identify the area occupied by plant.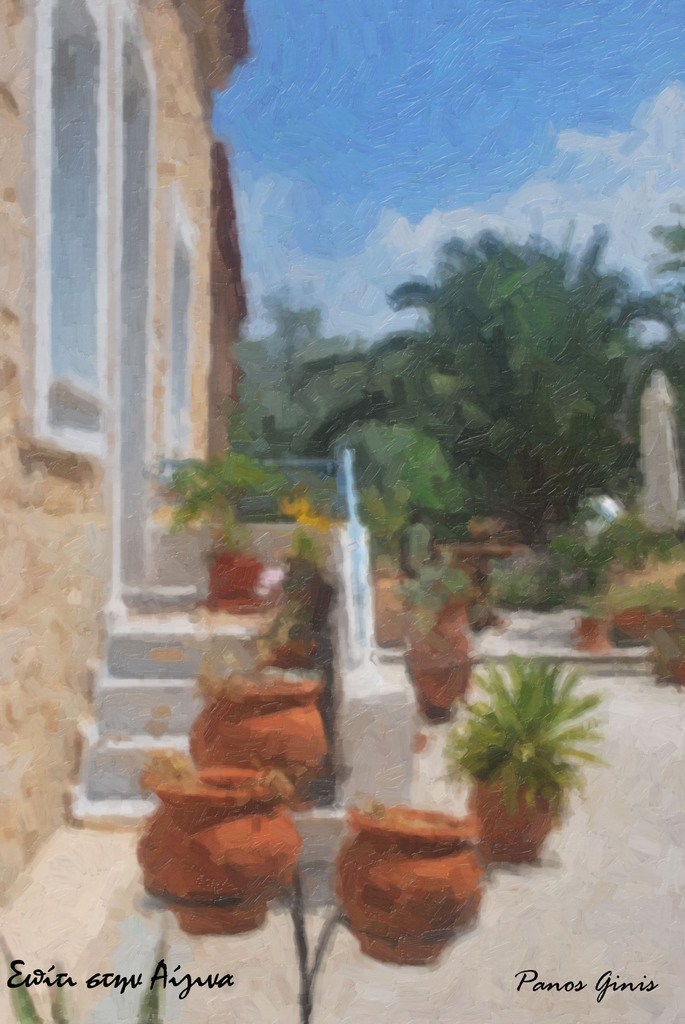
Area: locate(0, 921, 170, 1023).
